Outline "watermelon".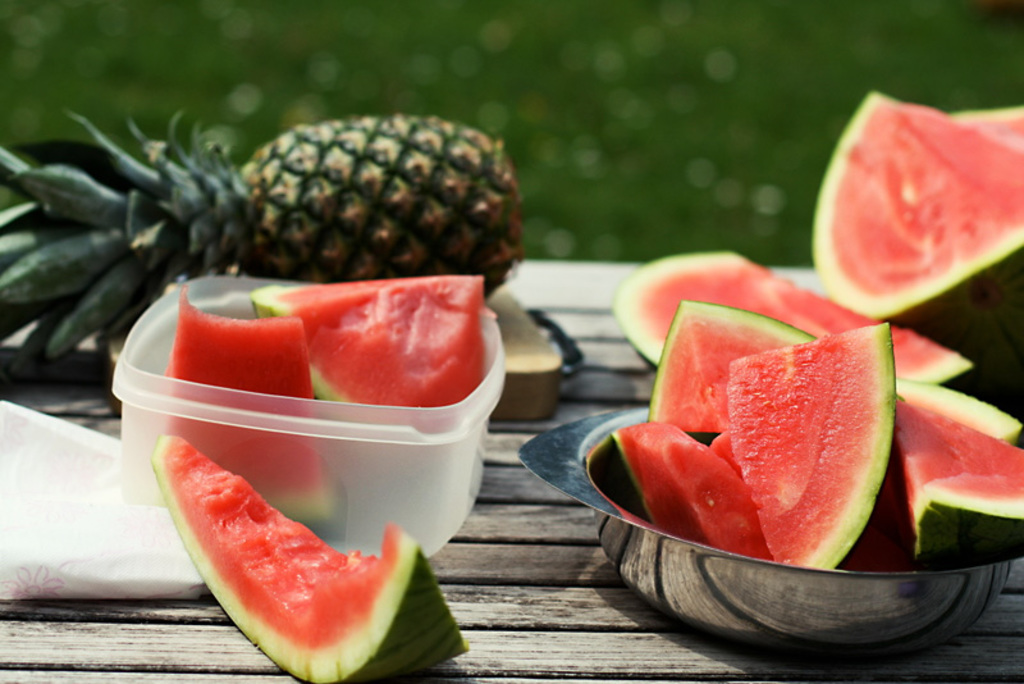
Outline: [left=150, top=437, right=456, bottom=683].
